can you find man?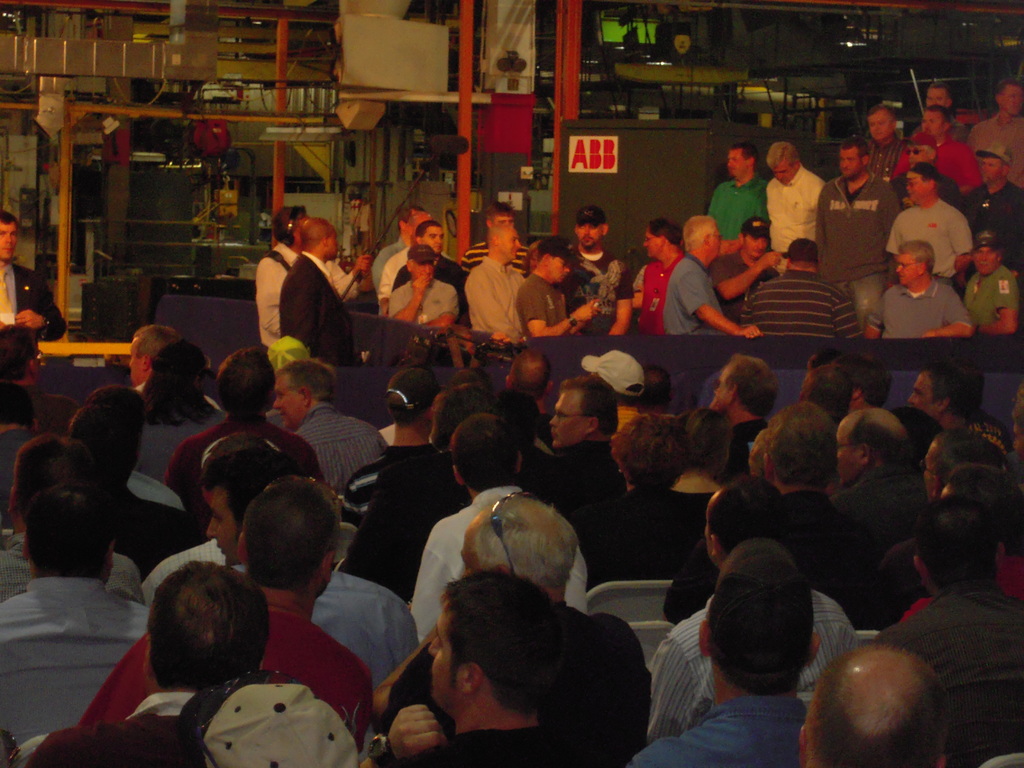
Yes, bounding box: {"left": 376, "top": 211, "right": 463, "bottom": 308}.
